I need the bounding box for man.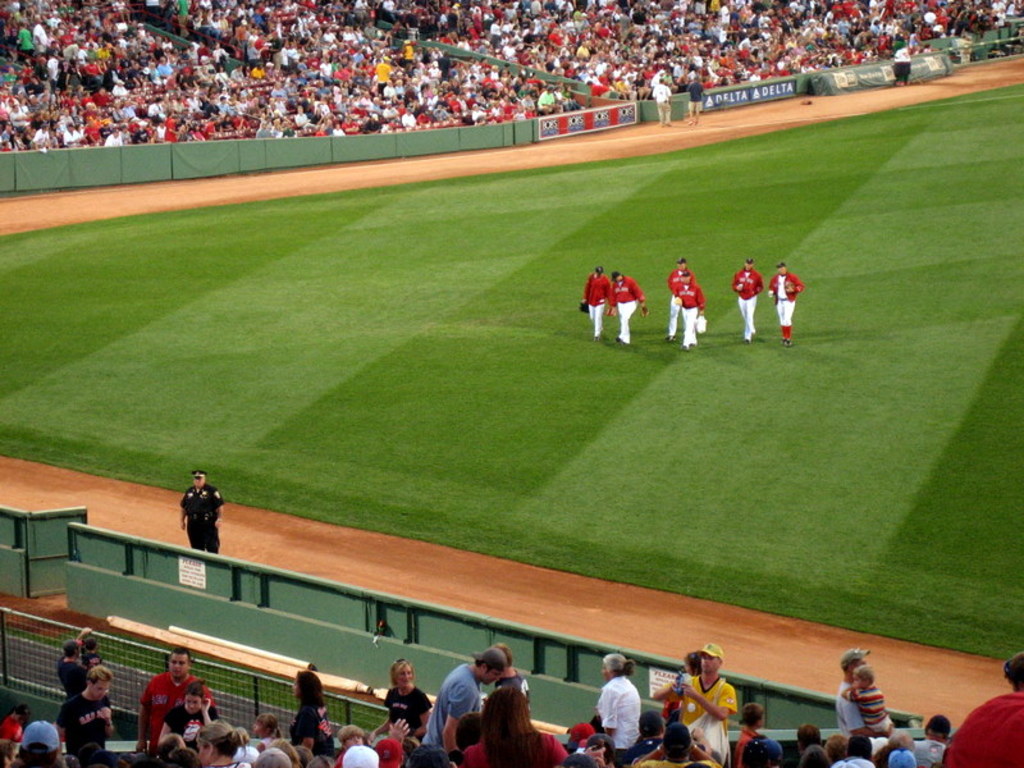
Here it is: [x1=684, y1=78, x2=708, y2=128].
